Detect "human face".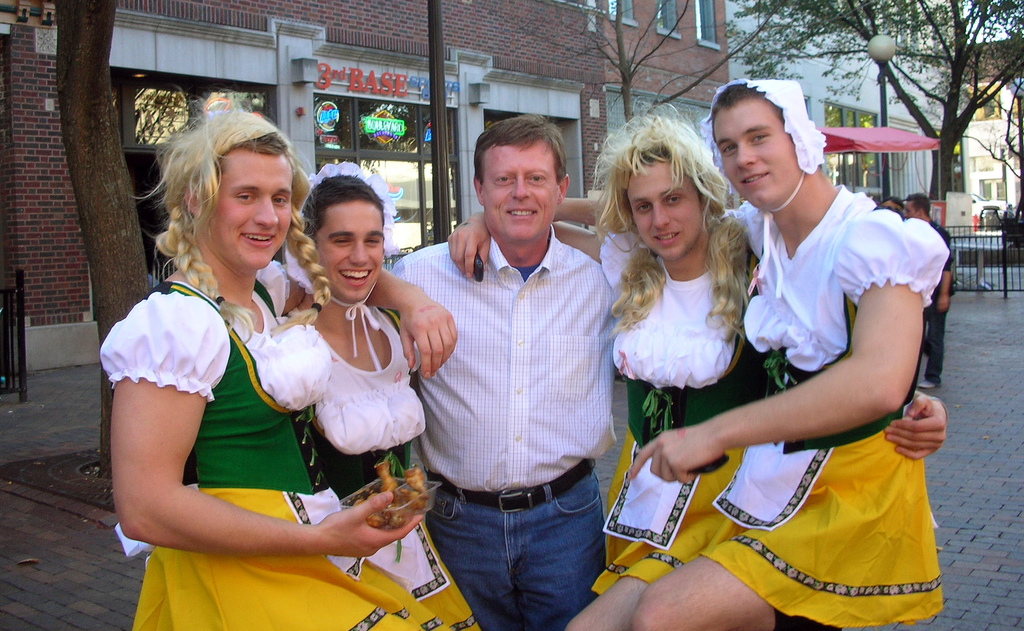
Detected at region(201, 142, 297, 279).
